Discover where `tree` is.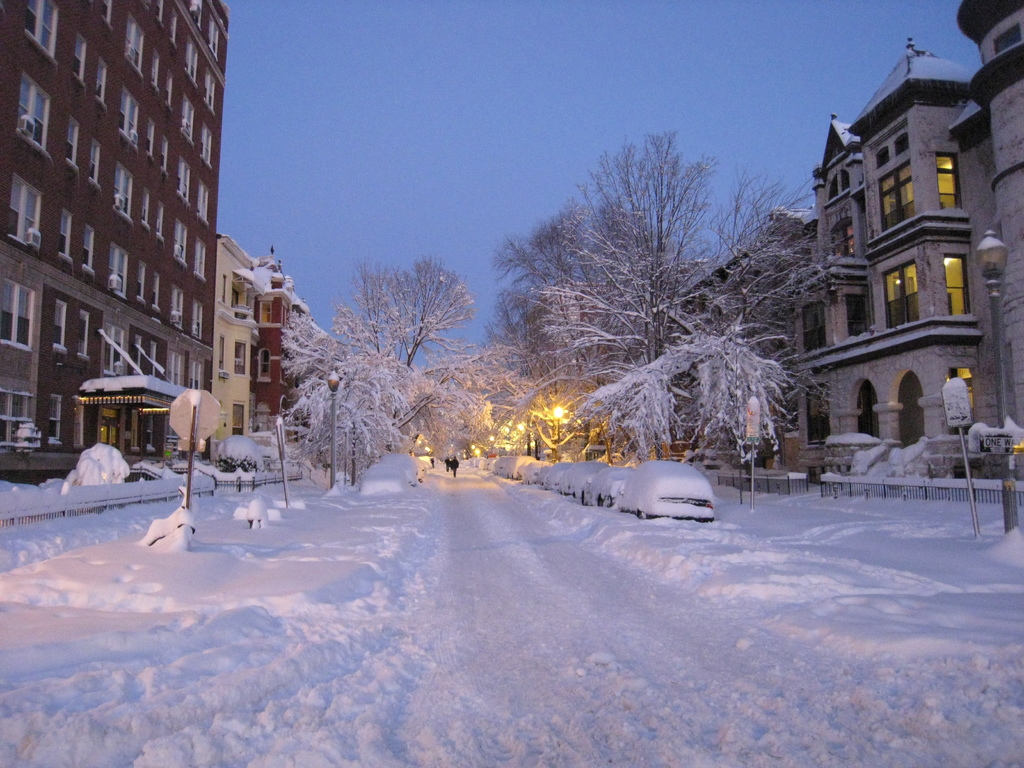
Discovered at box=[484, 222, 623, 465].
